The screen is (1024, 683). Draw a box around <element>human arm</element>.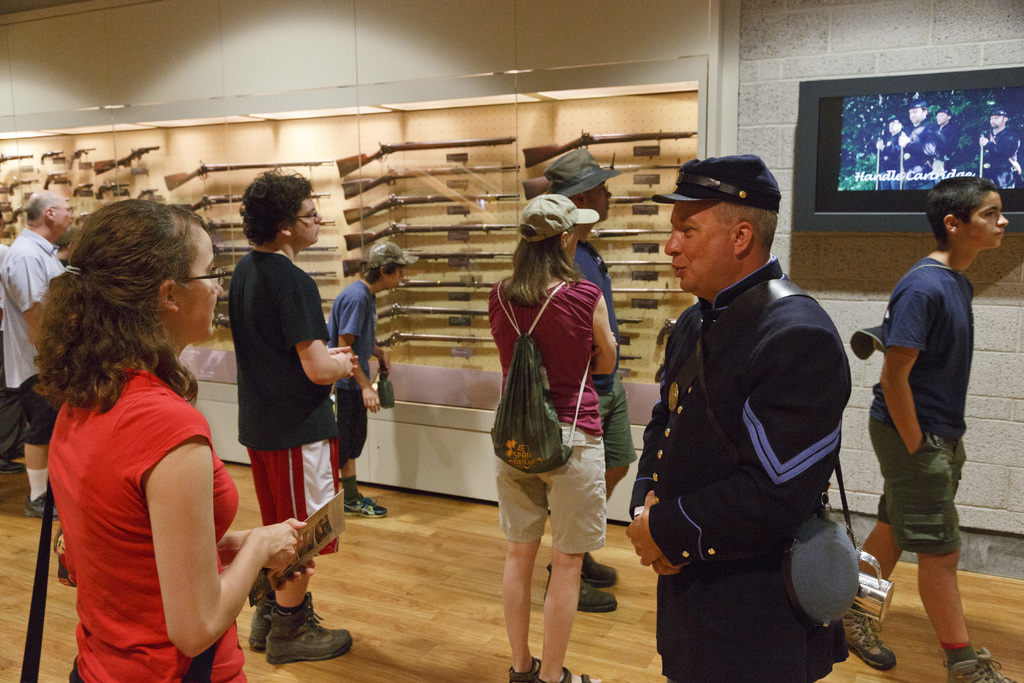
(x1=216, y1=514, x2=318, y2=595).
